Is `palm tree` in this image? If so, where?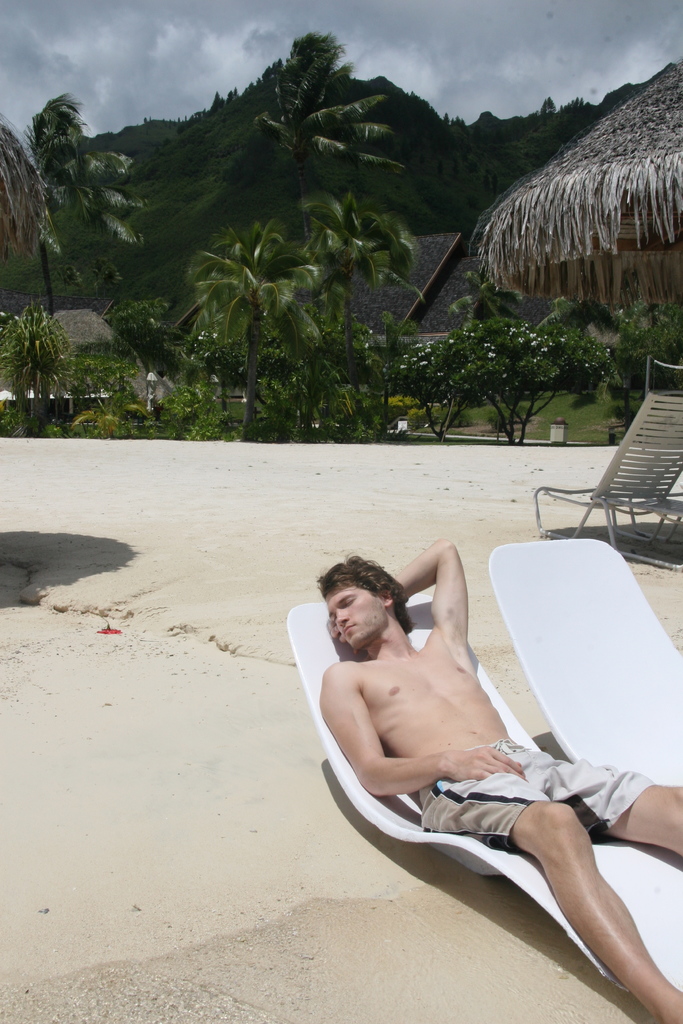
Yes, at (x1=246, y1=26, x2=402, y2=223).
